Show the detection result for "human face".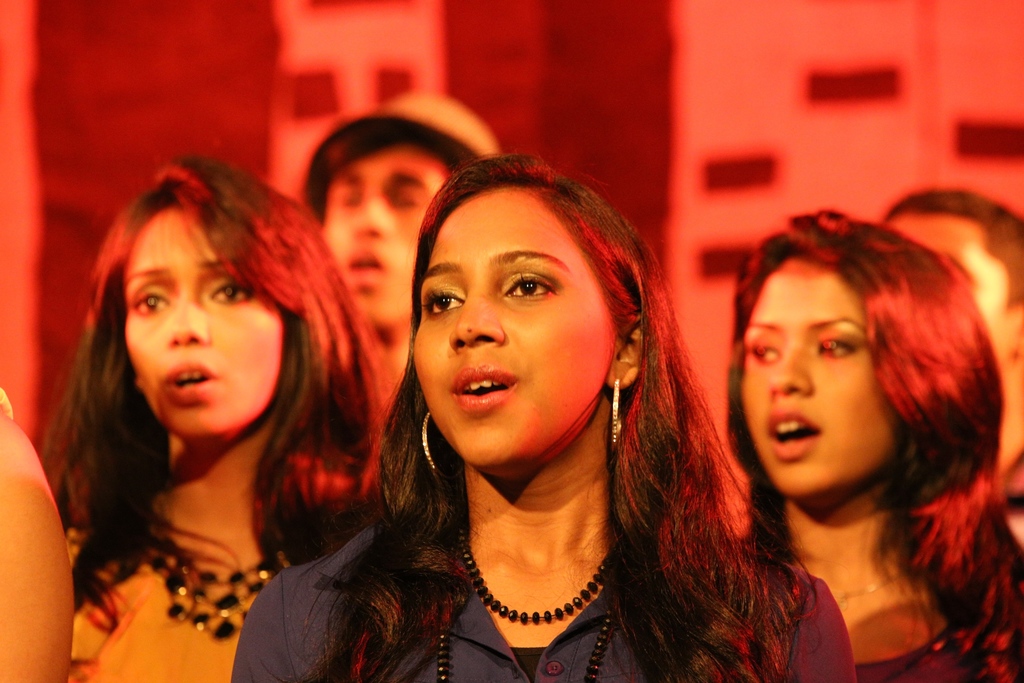
crop(127, 213, 286, 433).
